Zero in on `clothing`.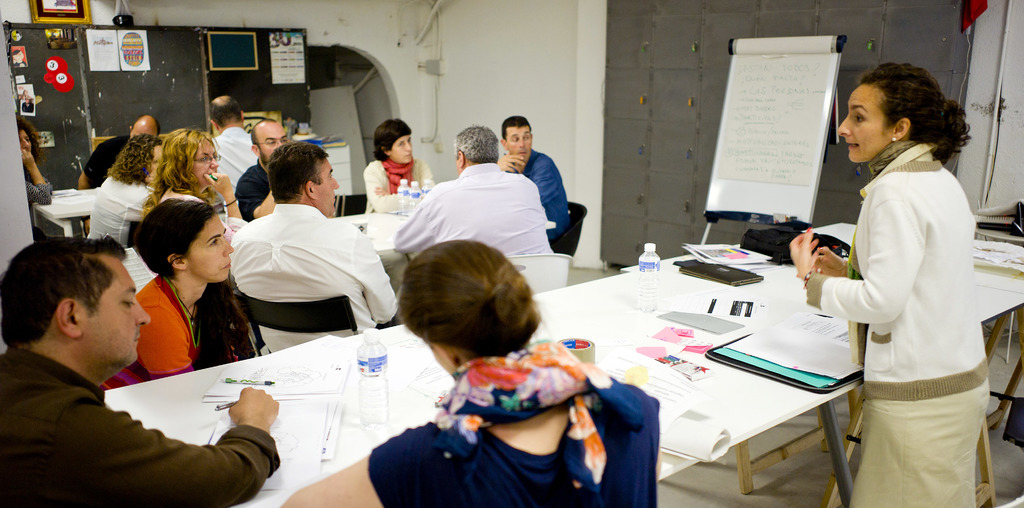
Zeroed in: {"left": 232, "top": 196, "right": 403, "bottom": 351}.
